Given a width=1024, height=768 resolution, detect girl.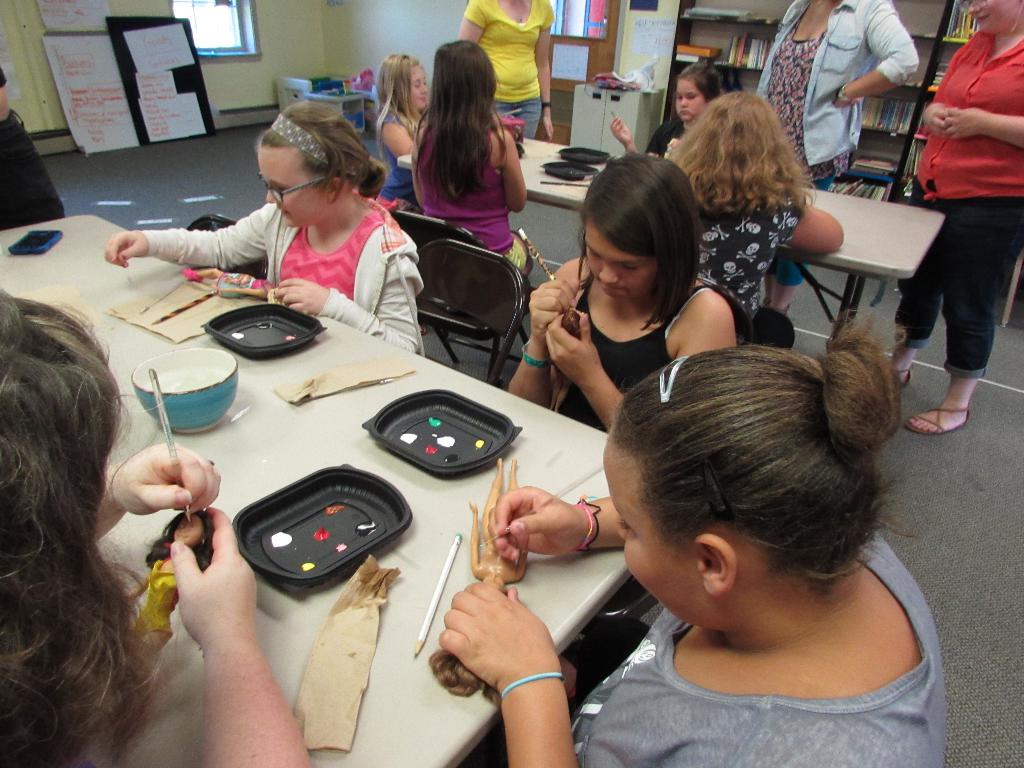
<bbox>883, 0, 1023, 438</bbox>.
